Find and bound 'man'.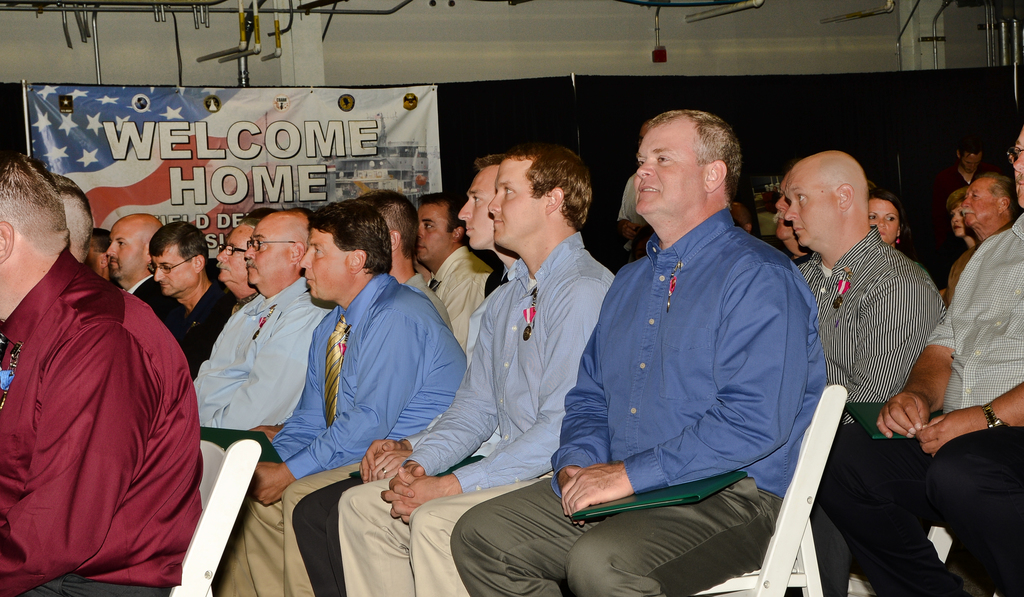
Bound: bbox(143, 223, 238, 377).
